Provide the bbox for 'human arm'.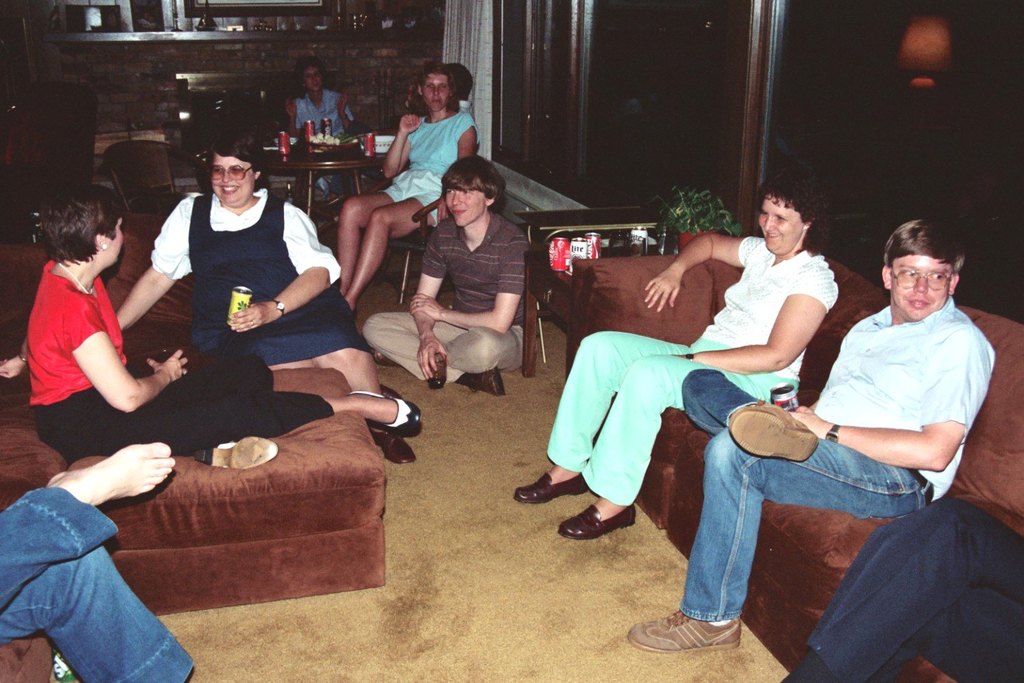
[783, 316, 870, 417].
